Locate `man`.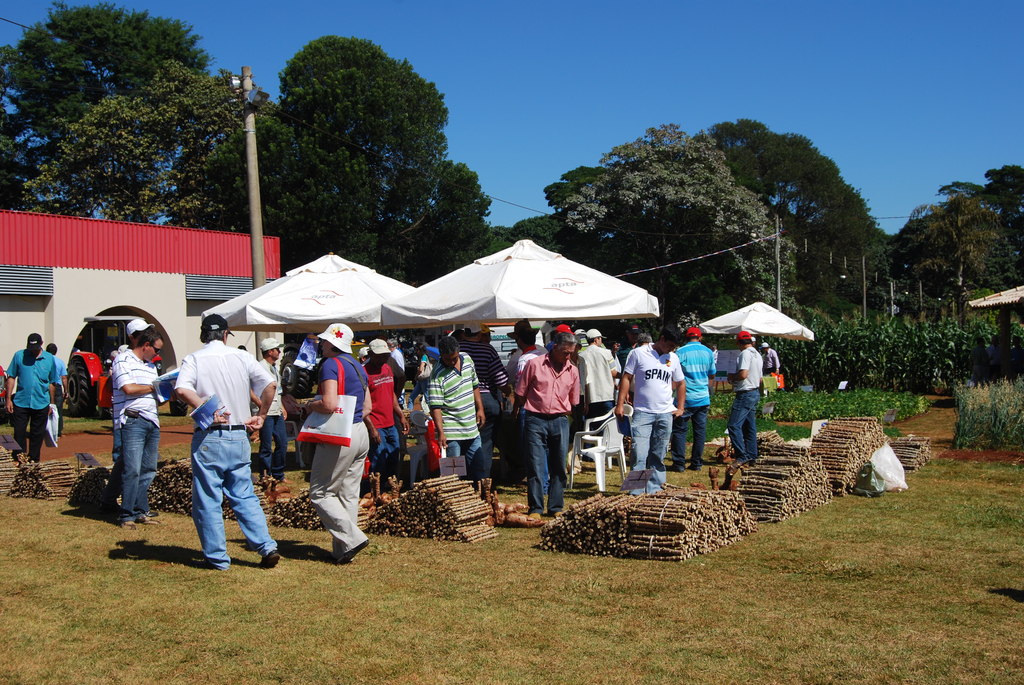
Bounding box: bbox=[422, 338, 490, 485].
